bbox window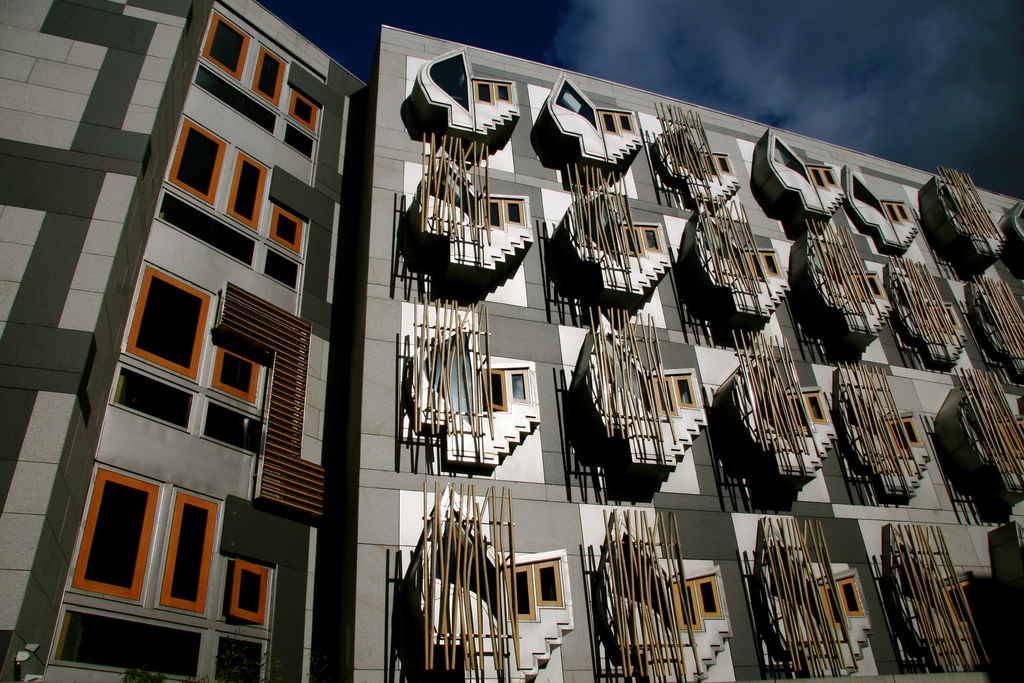
Rect(474, 81, 509, 106)
